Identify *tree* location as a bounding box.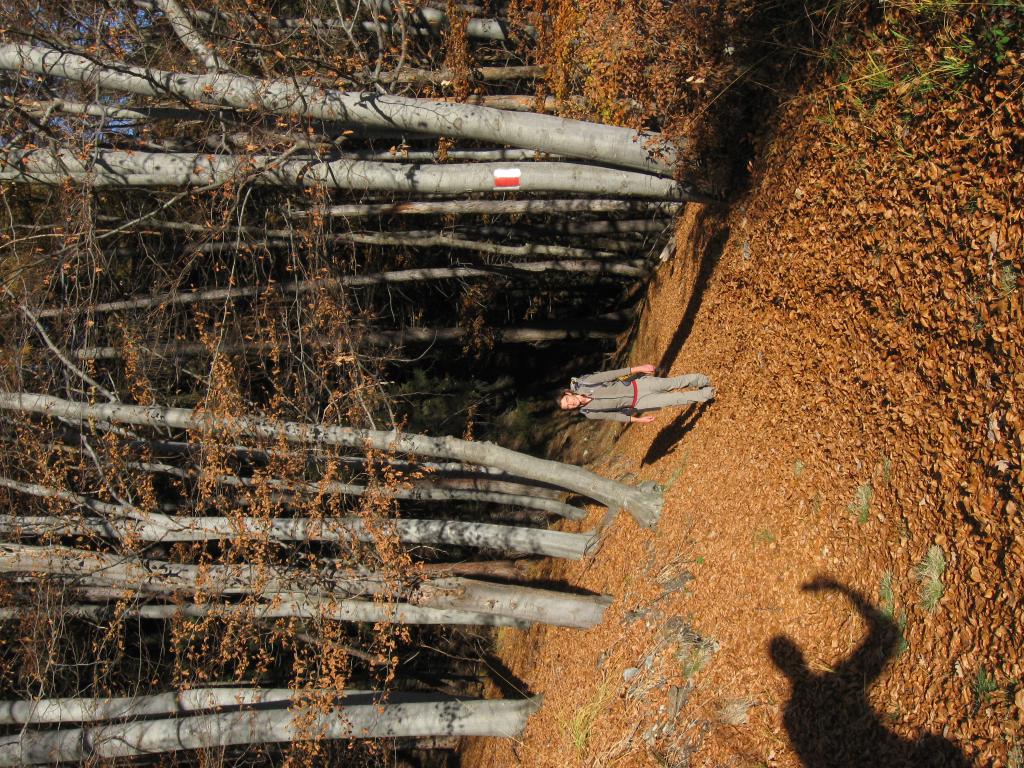
{"left": 0, "top": 273, "right": 676, "bottom": 540}.
